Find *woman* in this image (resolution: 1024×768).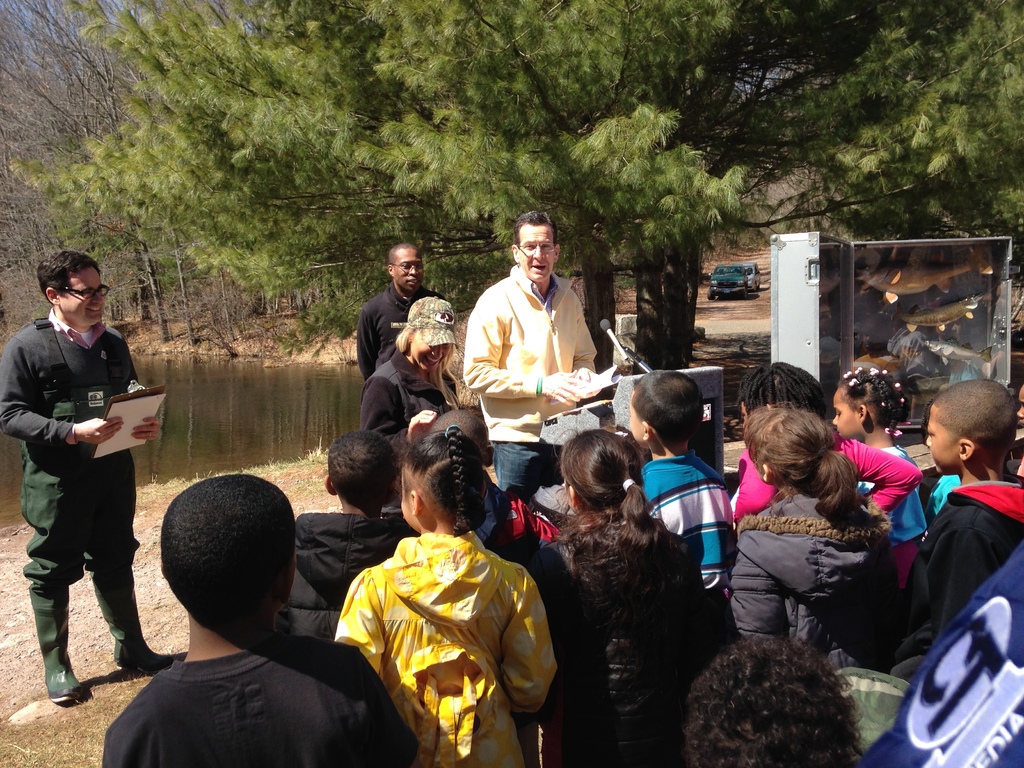
(357,296,469,518).
